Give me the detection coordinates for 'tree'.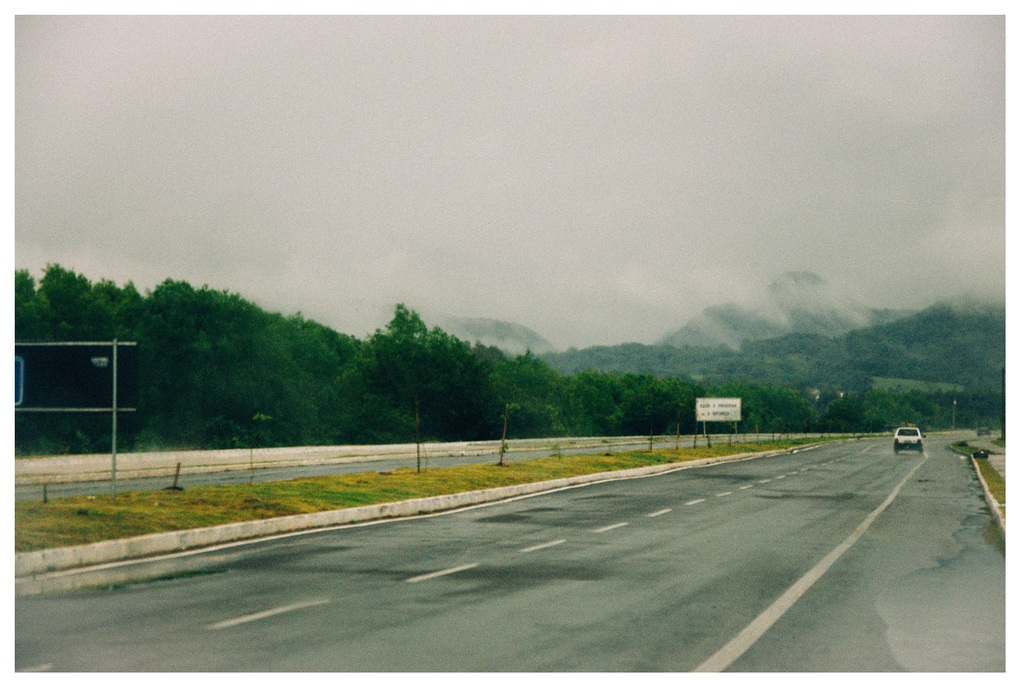
[left=111, top=279, right=142, bottom=342].
